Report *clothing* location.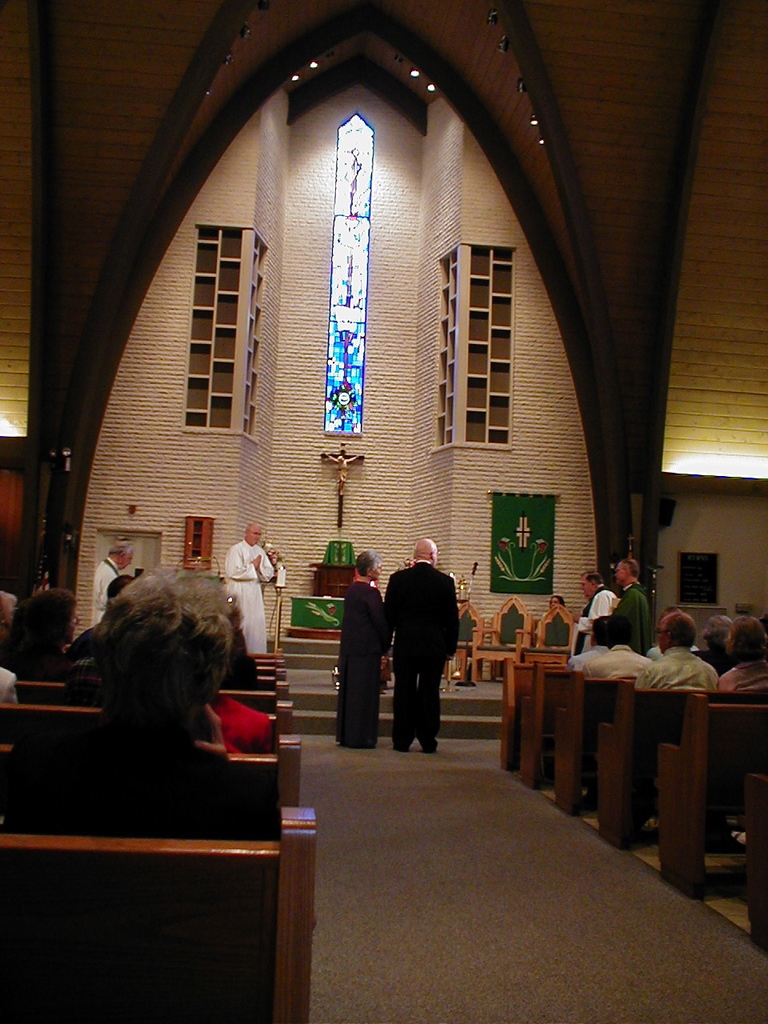
Report: left=0, top=665, right=18, bottom=704.
